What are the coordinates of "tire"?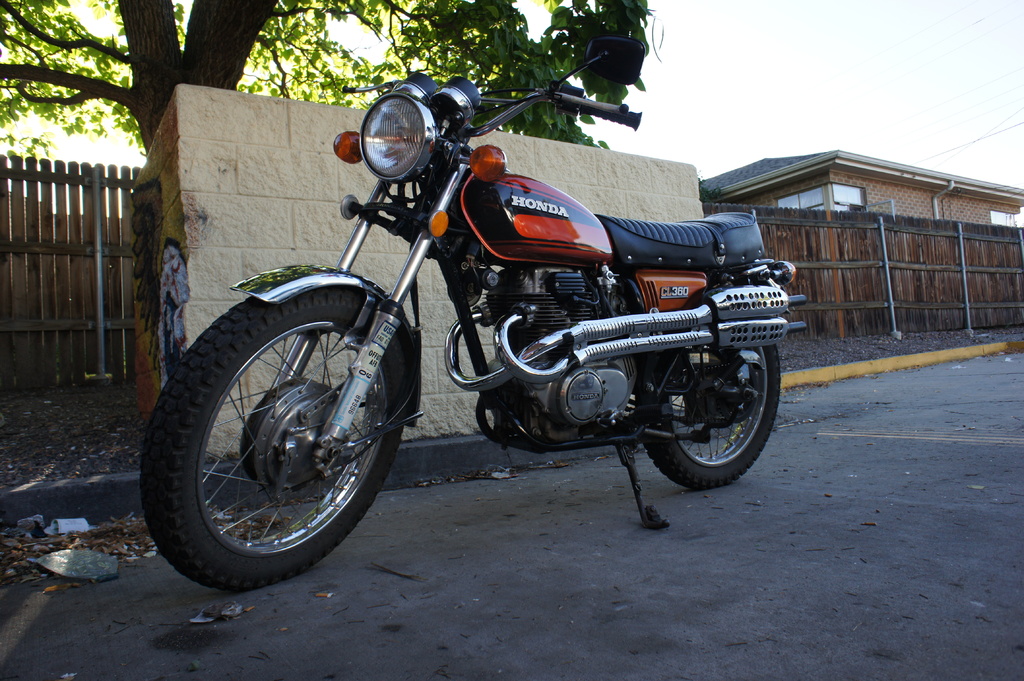
(left=646, top=343, right=780, bottom=488).
